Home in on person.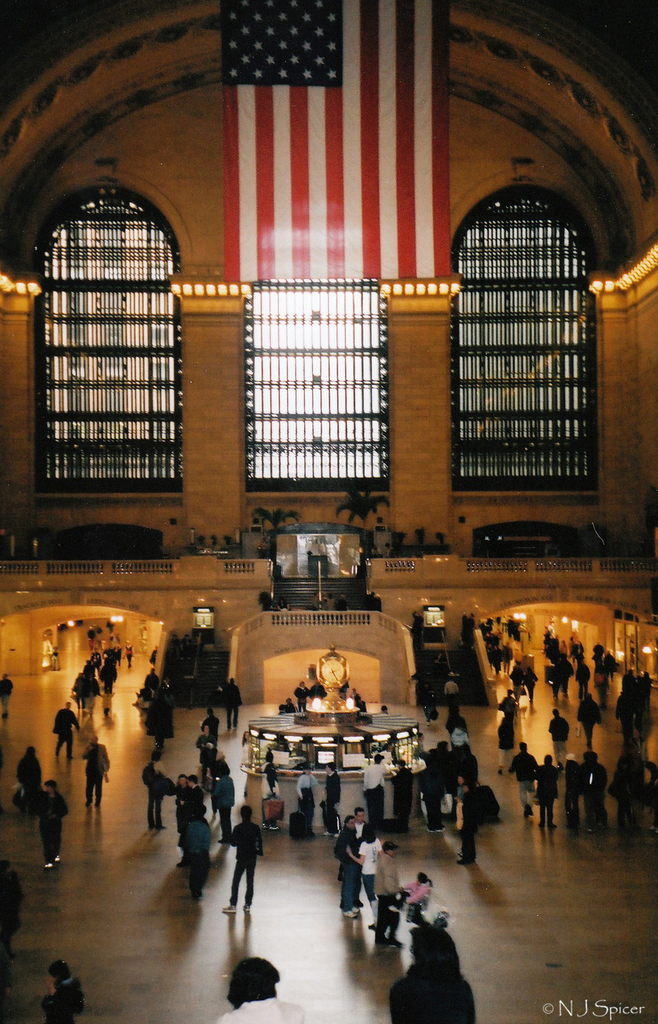
Homed in at Rect(260, 748, 284, 829).
